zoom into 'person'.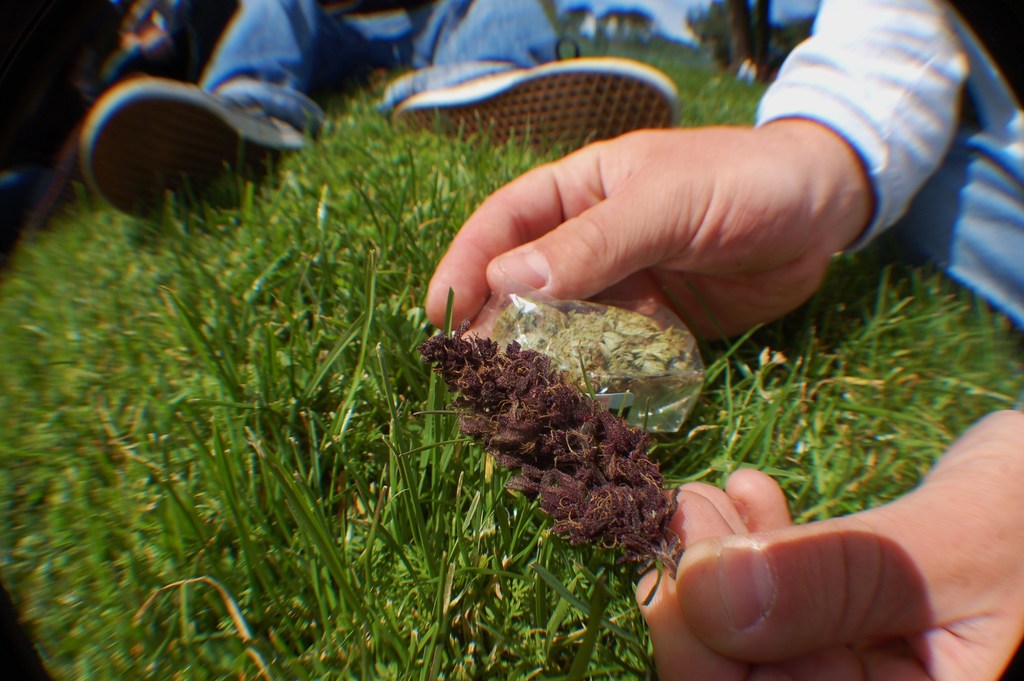
Zoom target: 424,0,1023,680.
